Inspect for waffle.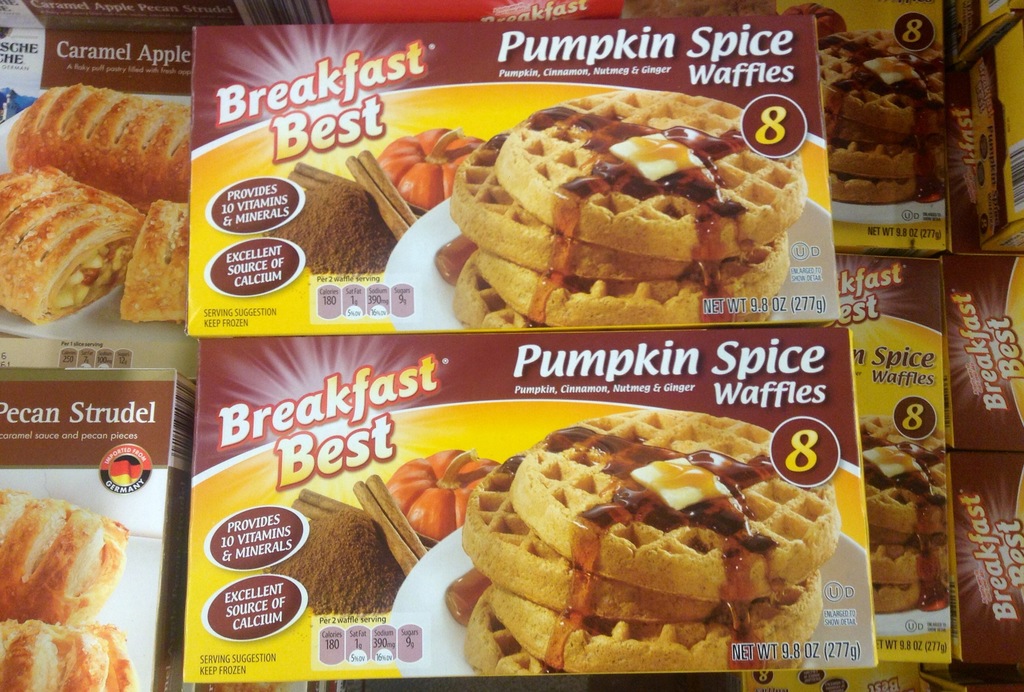
Inspection: {"x1": 460, "y1": 589, "x2": 557, "y2": 674}.
